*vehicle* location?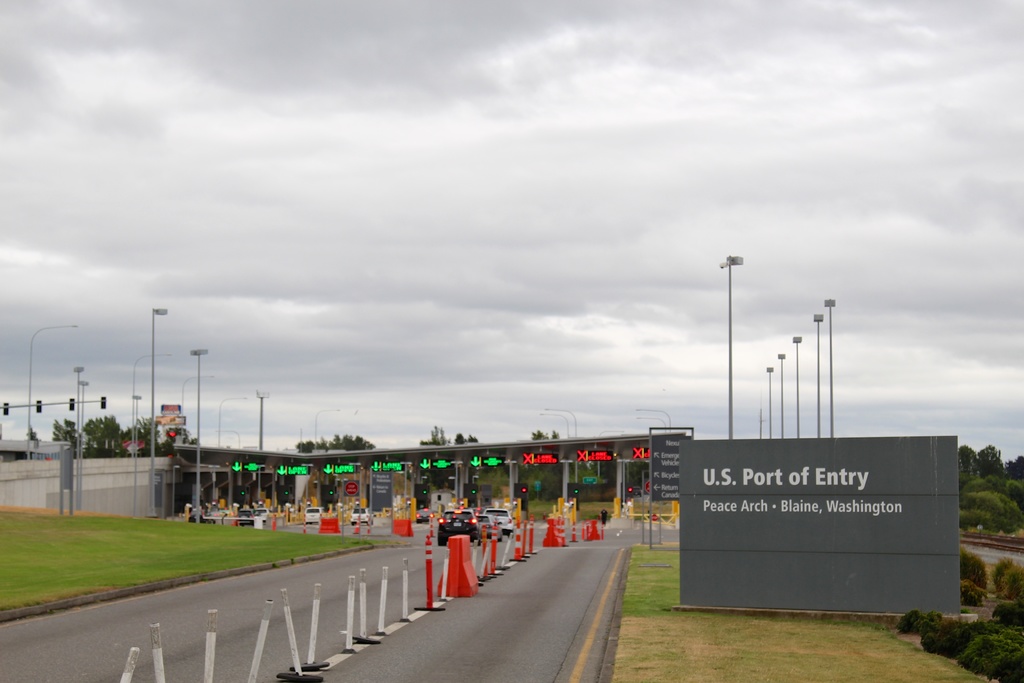
detection(484, 504, 522, 536)
